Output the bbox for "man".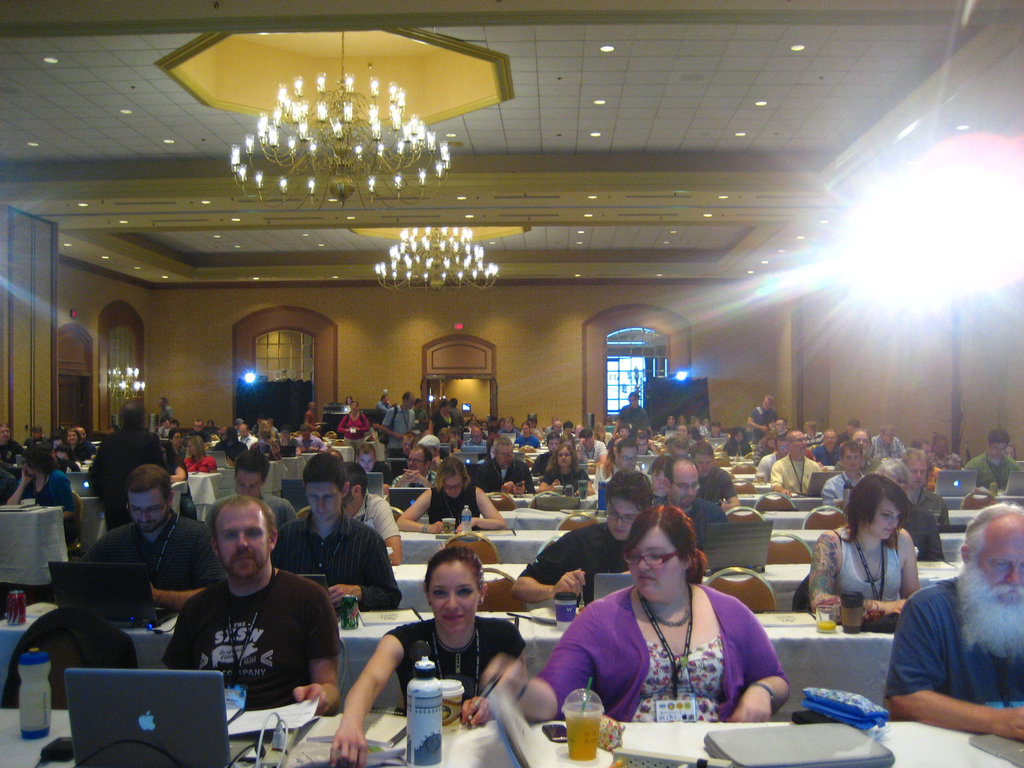
rect(501, 391, 654, 470).
